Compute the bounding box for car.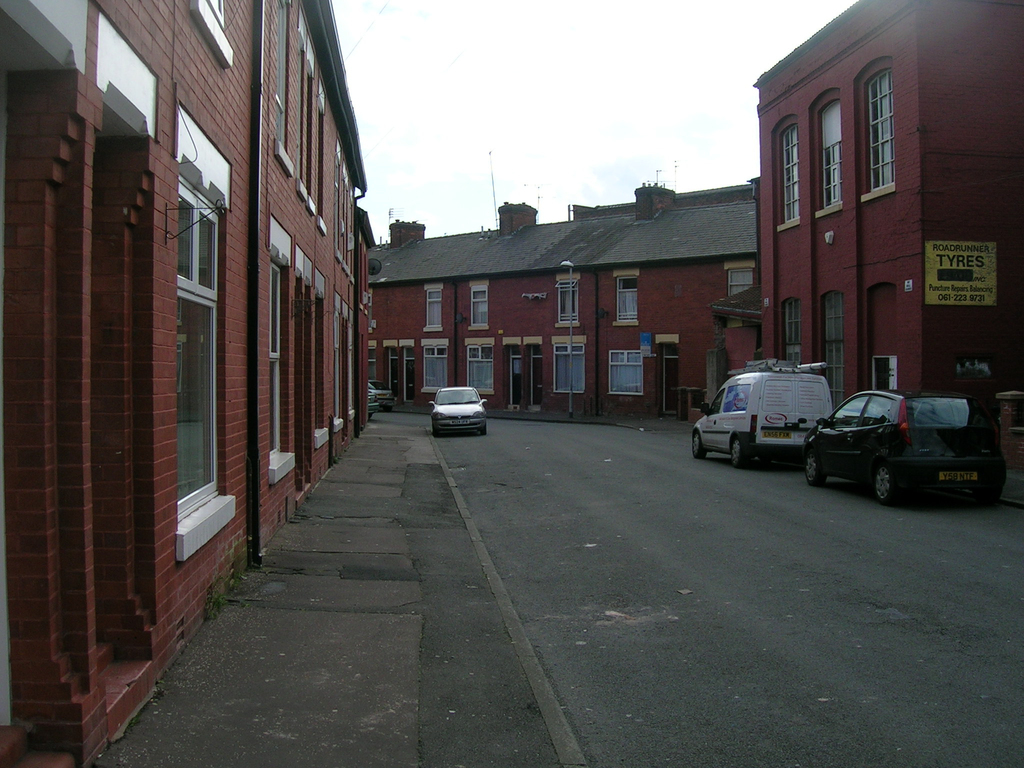
{"left": 805, "top": 386, "right": 1014, "bottom": 501}.
